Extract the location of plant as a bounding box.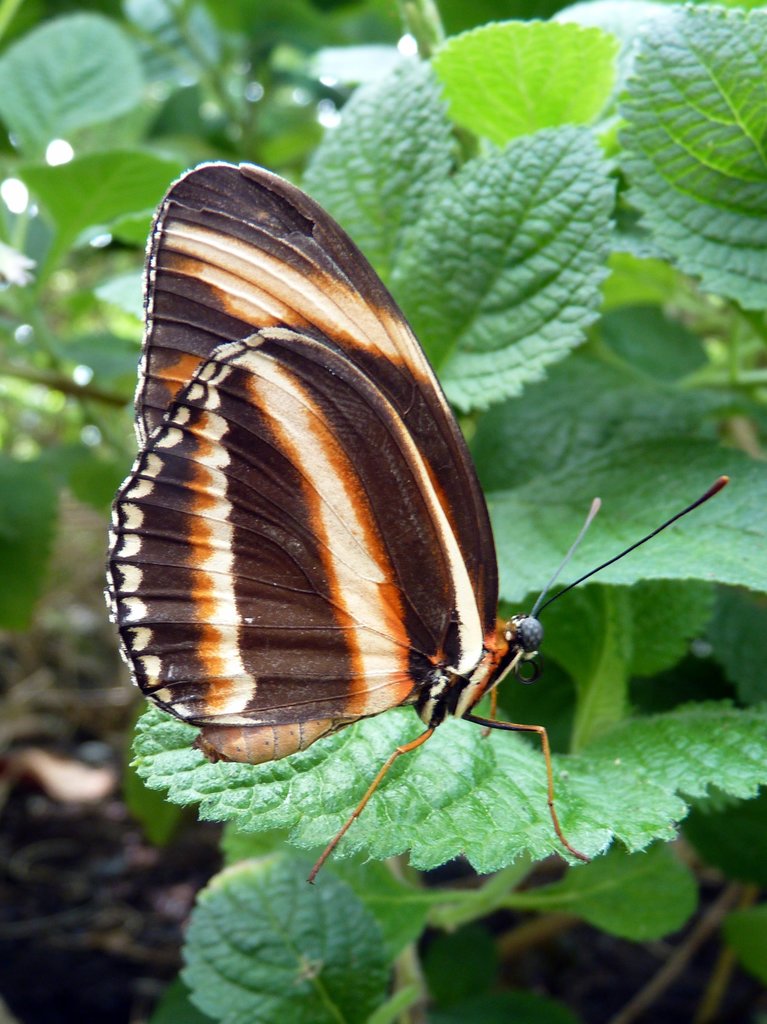
(x1=0, y1=0, x2=766, y2=1021).
